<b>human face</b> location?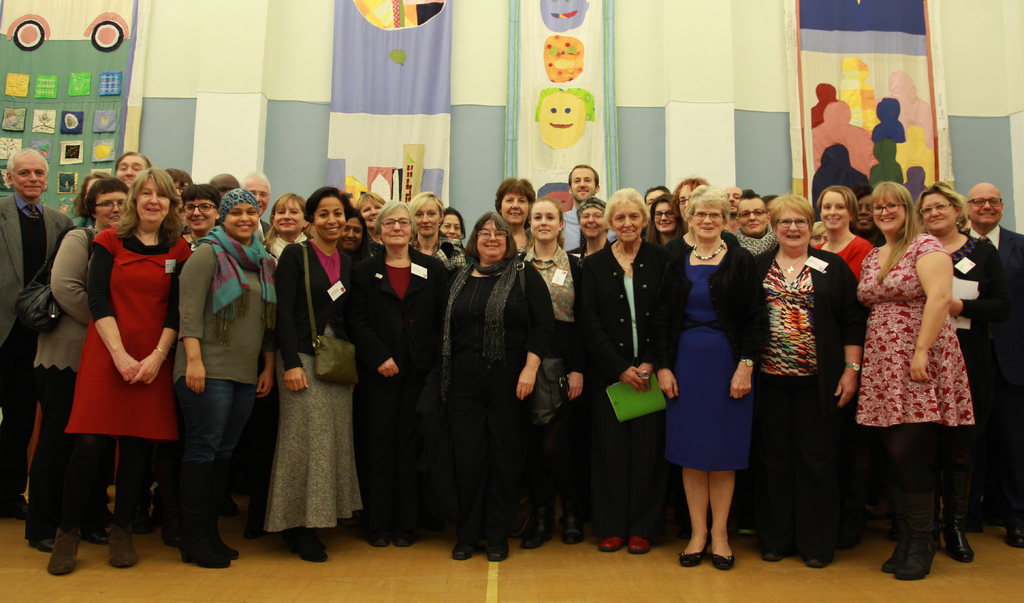
(476, 222, 508, 257)
